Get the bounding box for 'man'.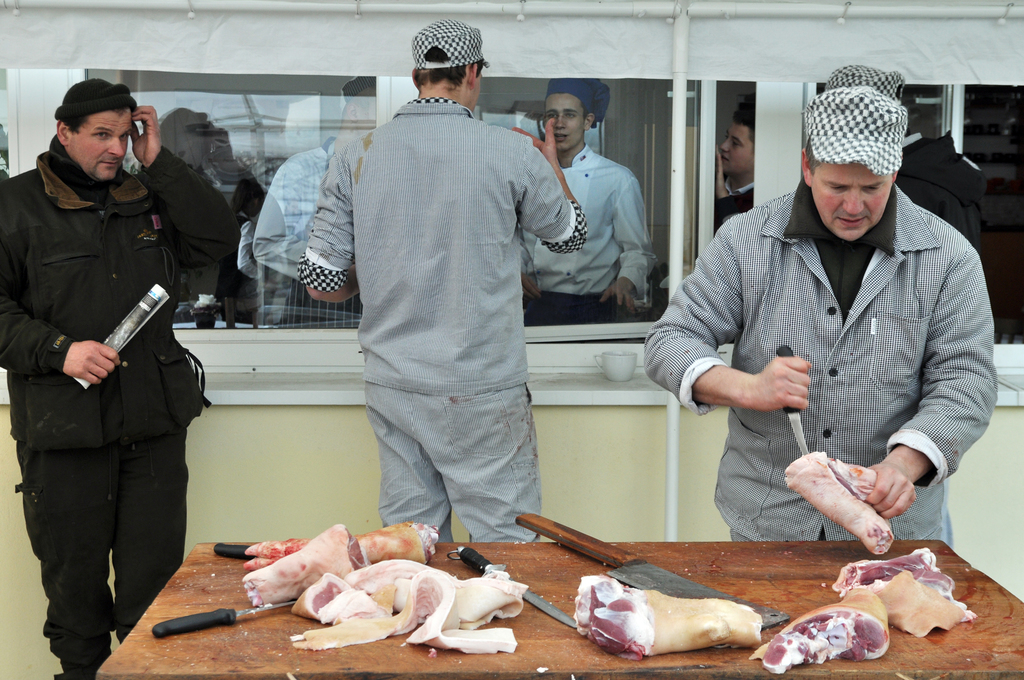
select_region(717, 86, 757, 230).
